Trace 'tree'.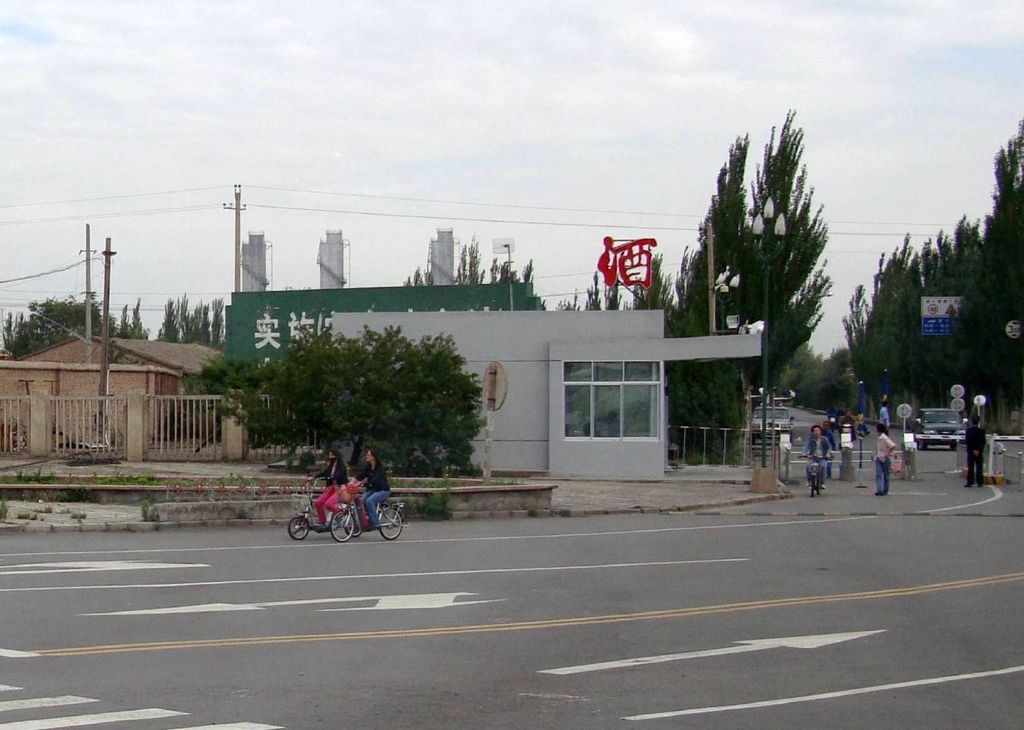
Traced to 661/254/710/321.
